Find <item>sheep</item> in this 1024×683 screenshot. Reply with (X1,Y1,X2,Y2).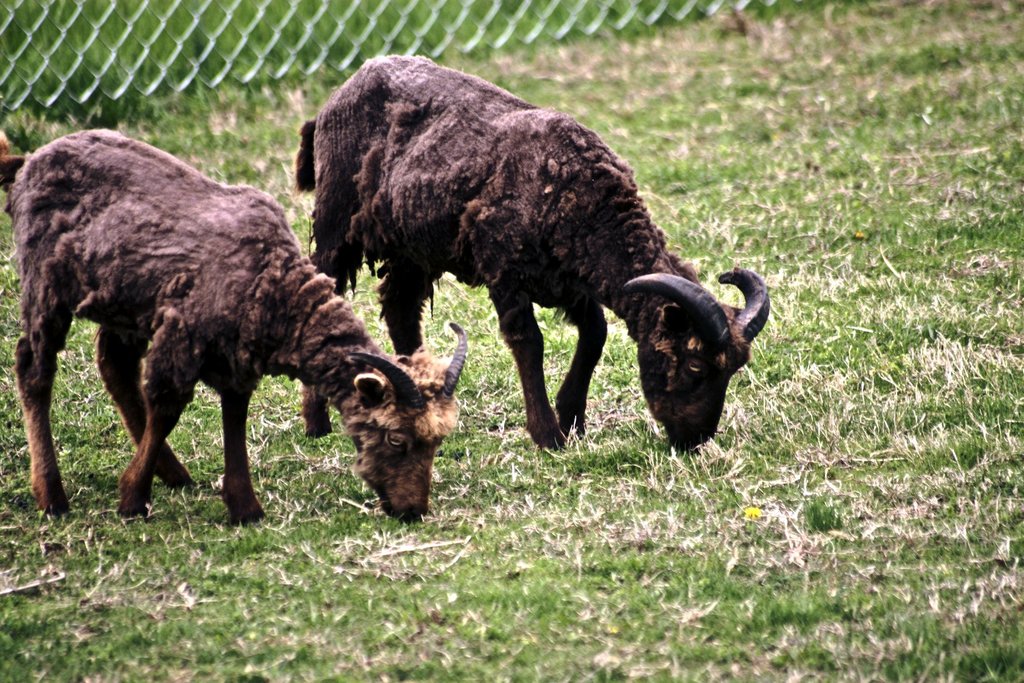
(287,53,780,458).
